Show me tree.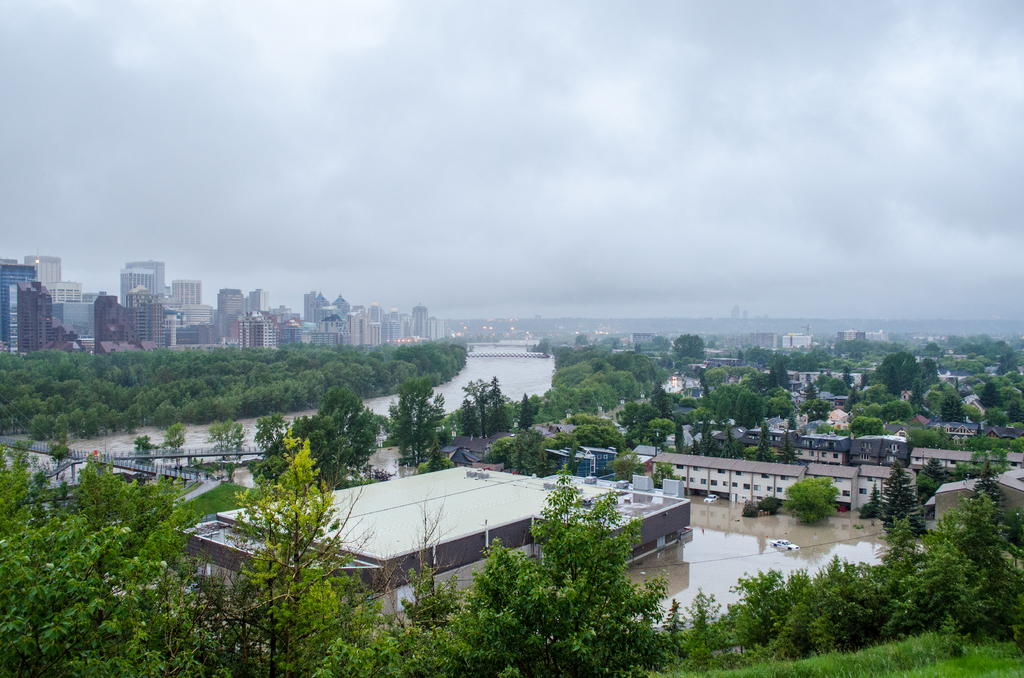
tree is here: (left=970, top=430, right=1009, bottom=479).
